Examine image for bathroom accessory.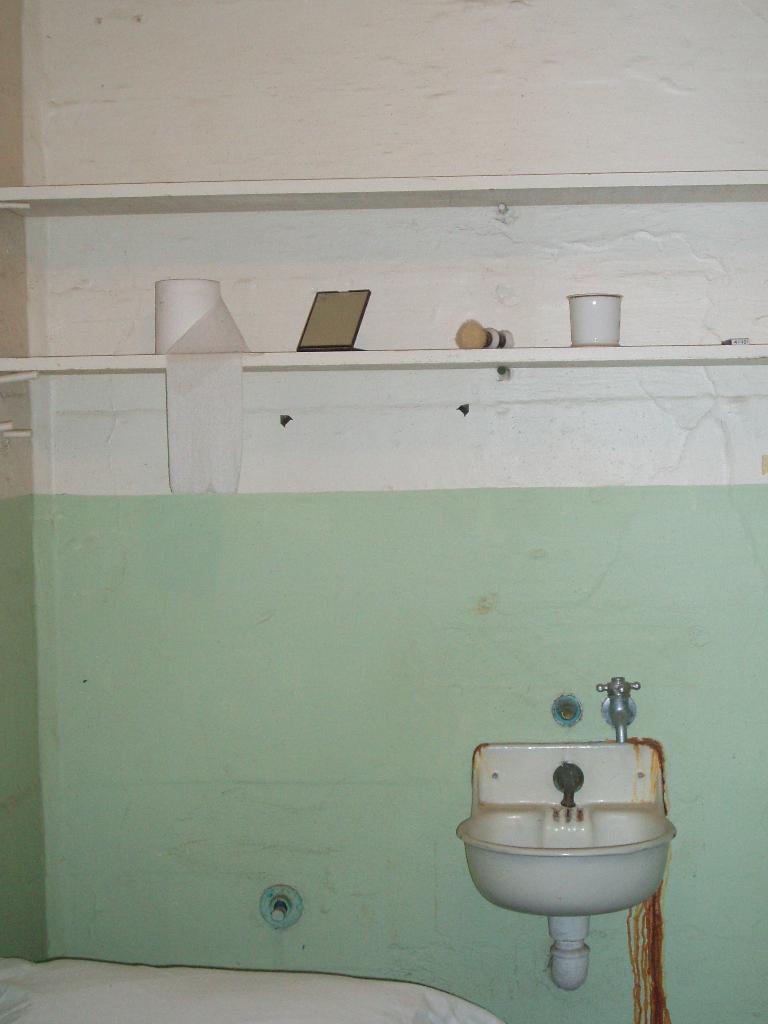
Examination result: [434,669,681,1017].
